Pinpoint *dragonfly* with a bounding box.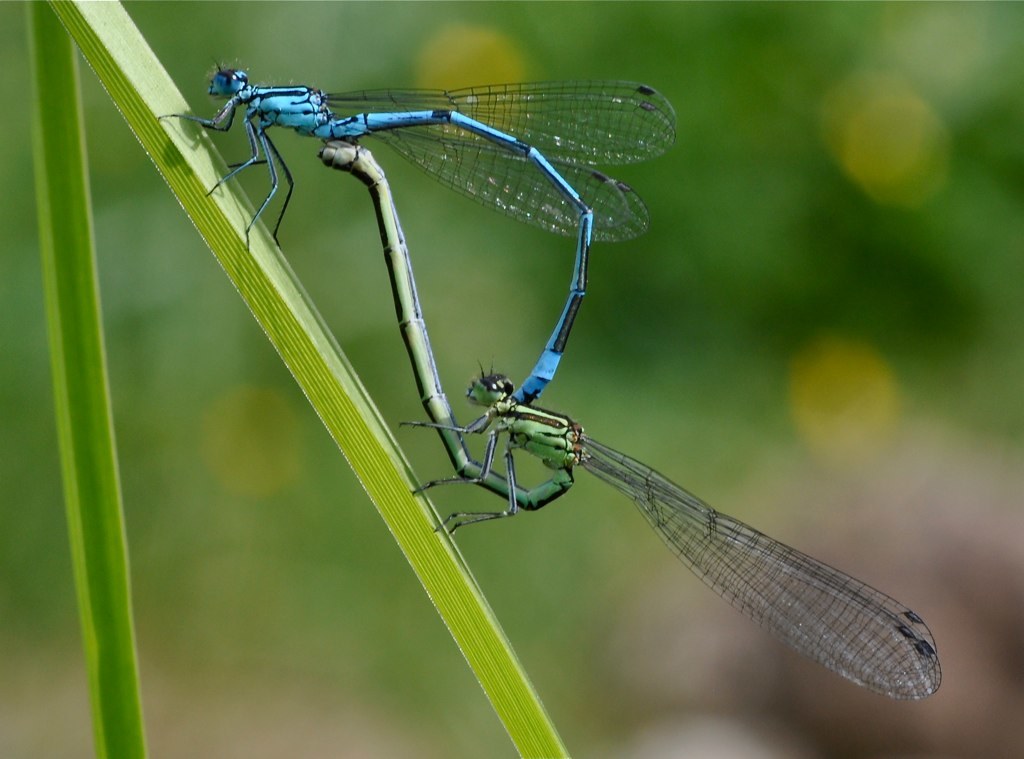
[left=157, top=58, right=676, bottom=403].
